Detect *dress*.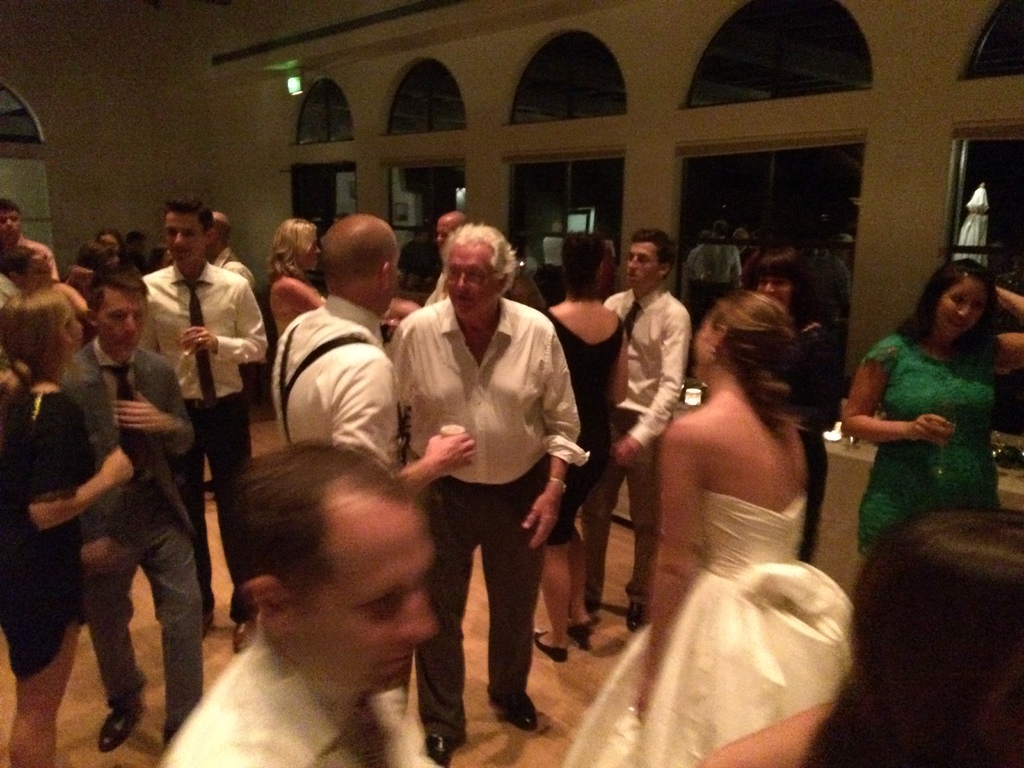
Detected at x1=4, y1=385, x2=100, y2=665.
